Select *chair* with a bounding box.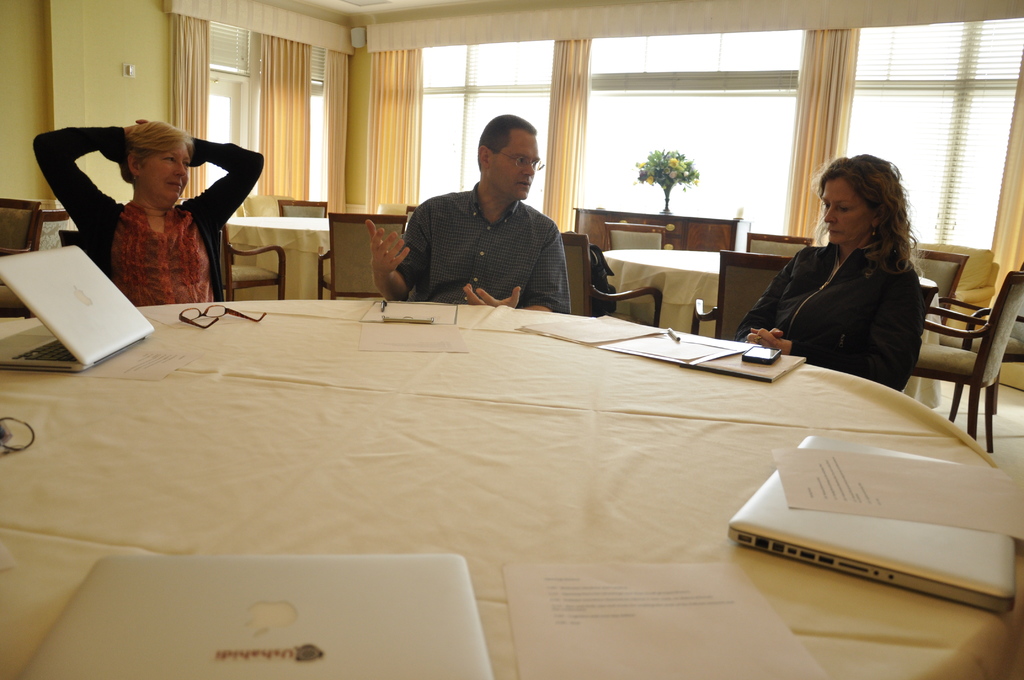
pyautogui.locateOnScreen(606, 220, 665, 248).
